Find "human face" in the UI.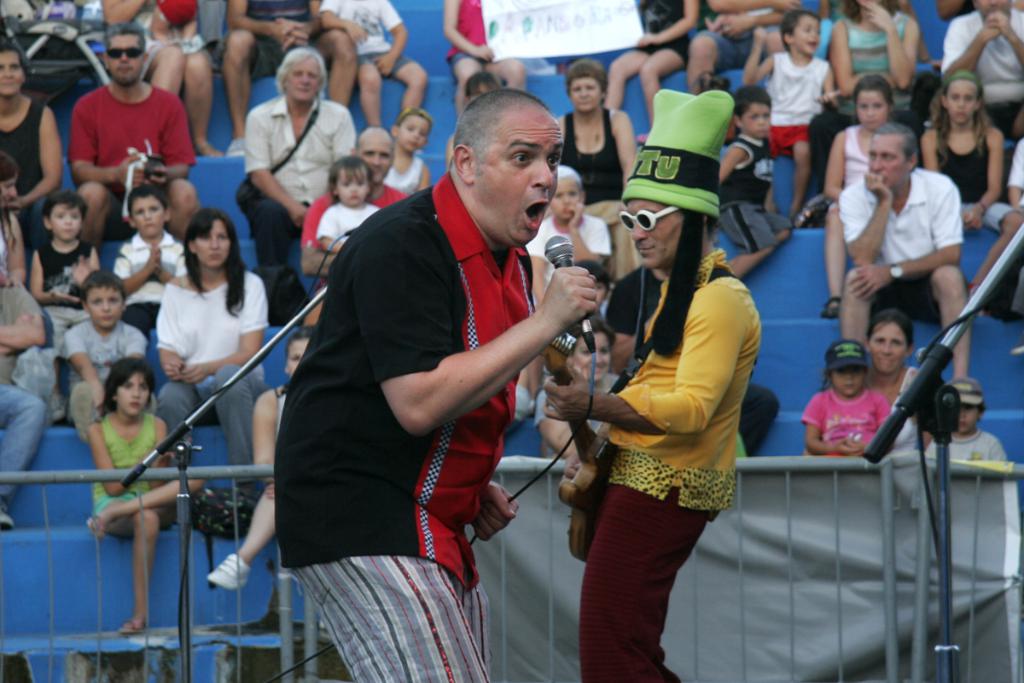
UI element at bbox=[856, 90, 889, 131].
